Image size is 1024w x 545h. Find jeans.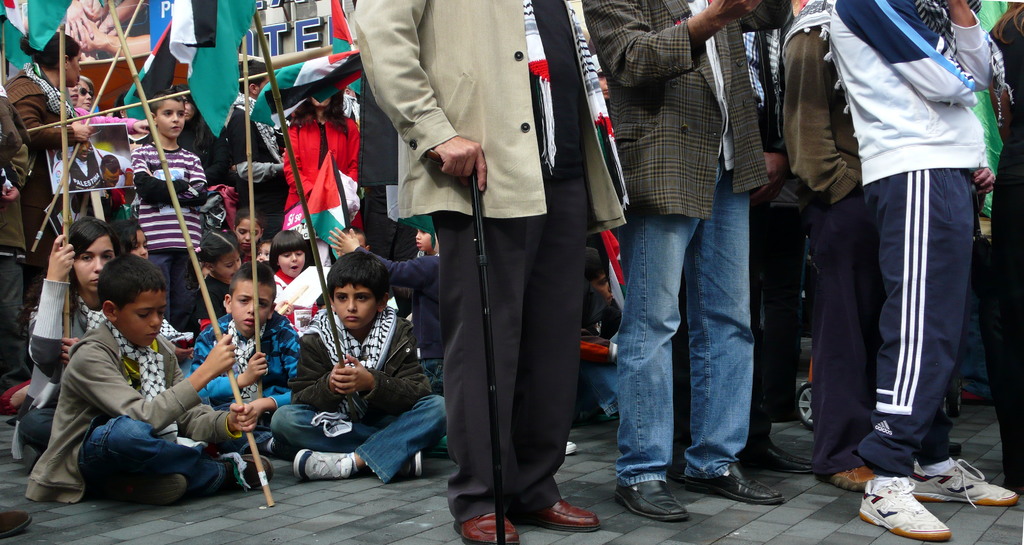
809,190,888,476.
